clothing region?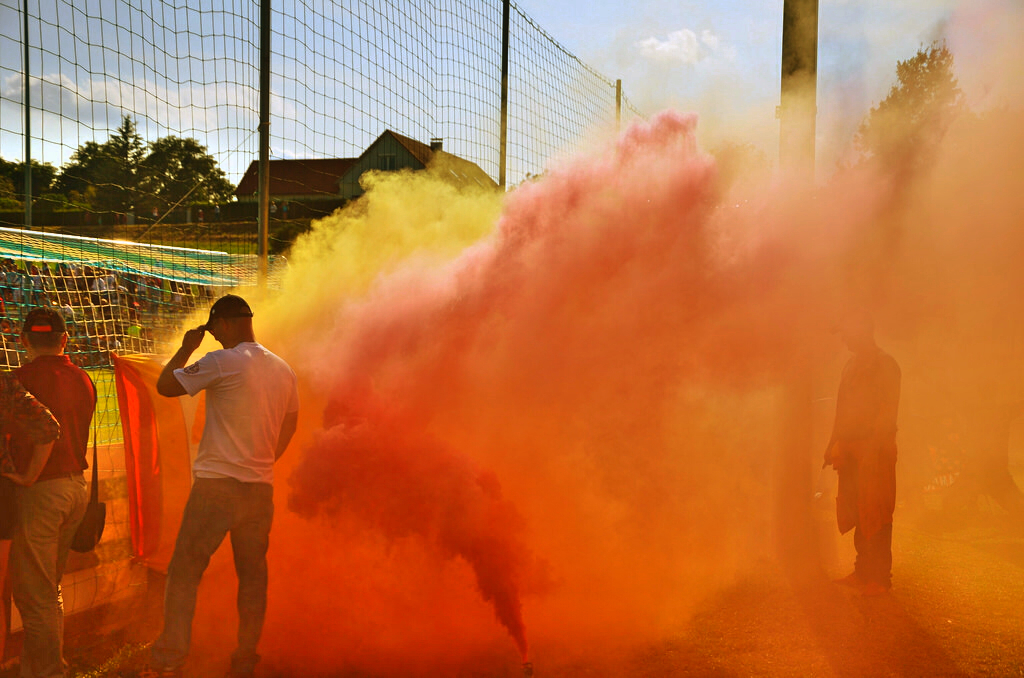
bbox=(146, 308, 286, 637)
